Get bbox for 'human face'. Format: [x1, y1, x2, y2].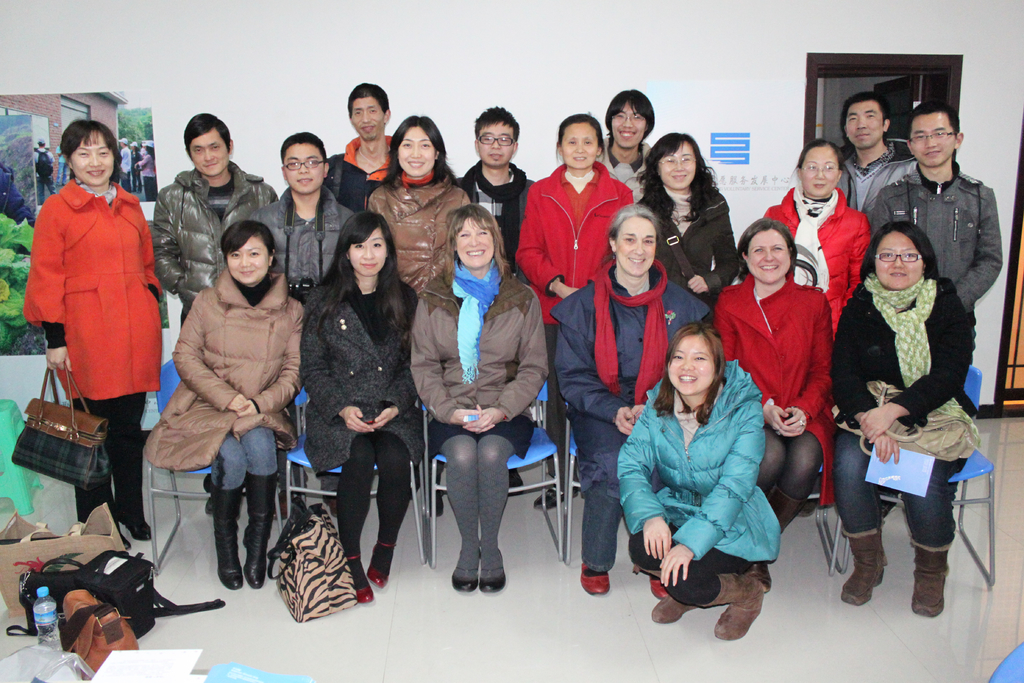
[345, 226, 387, 279].
